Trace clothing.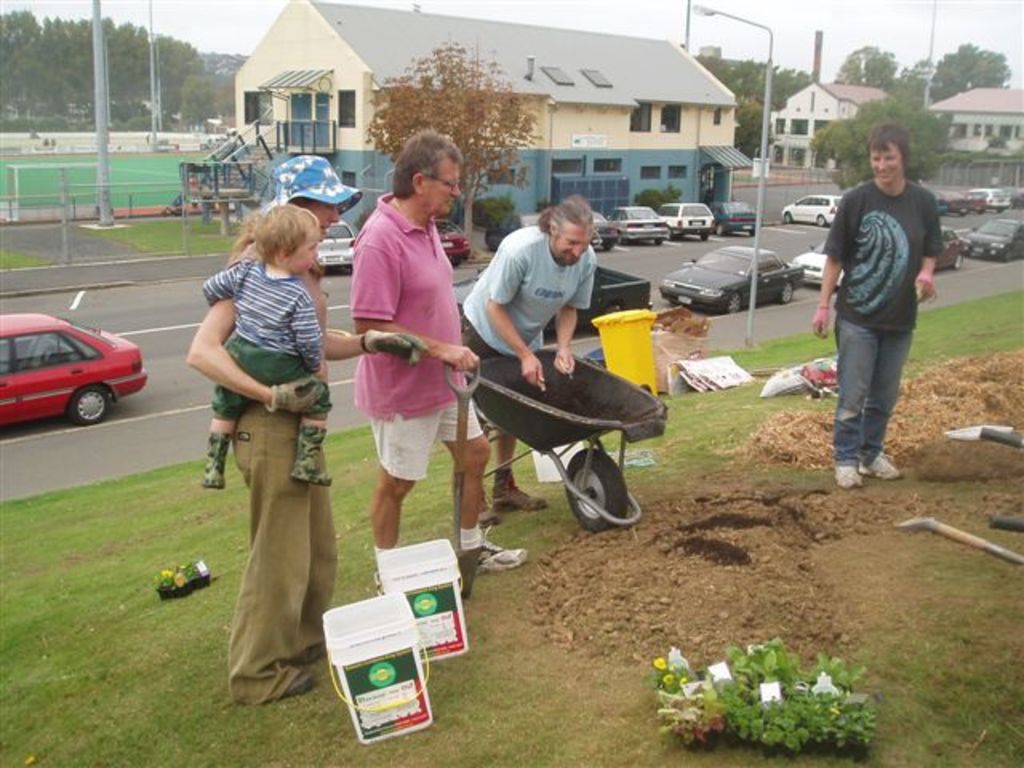
Traced to rect(818, 128, 941, 435).
